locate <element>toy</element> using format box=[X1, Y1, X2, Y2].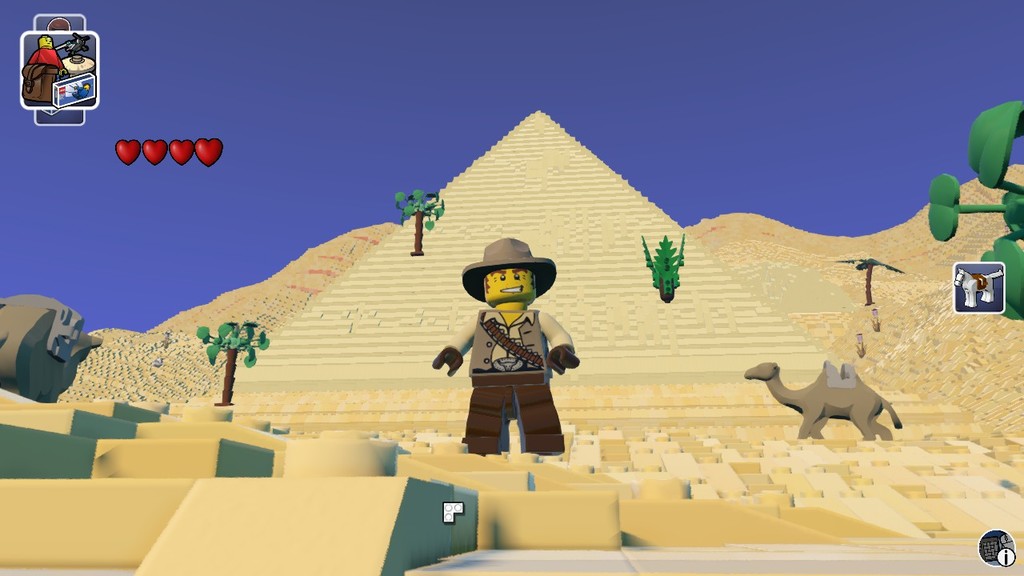
box=[432, 231, 585, 461].
